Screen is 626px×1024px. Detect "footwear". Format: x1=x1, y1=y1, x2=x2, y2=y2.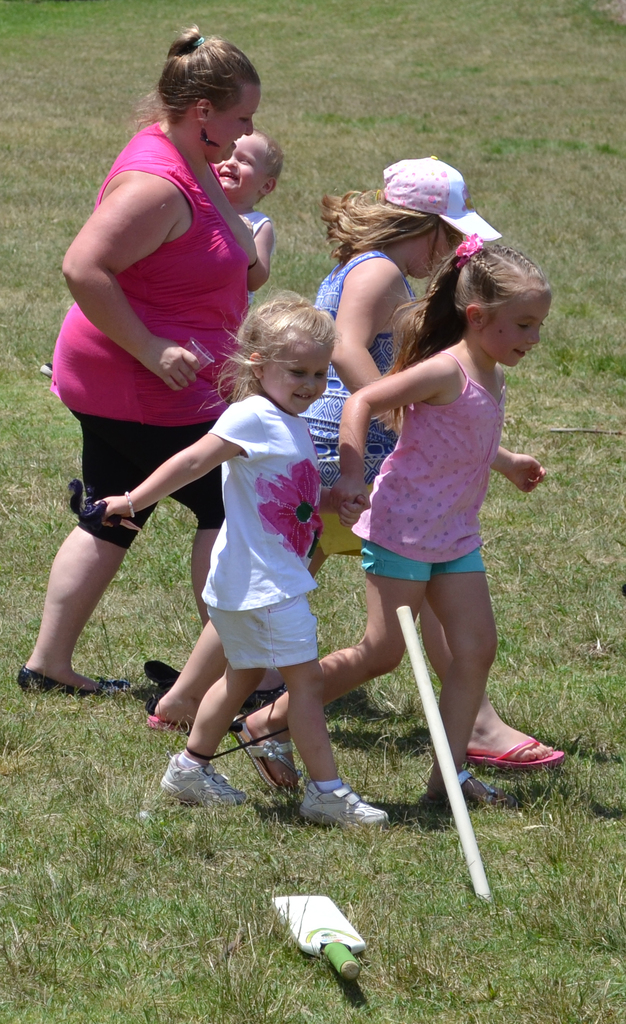
x1=145, y1=698, x2=236, y2=730.
